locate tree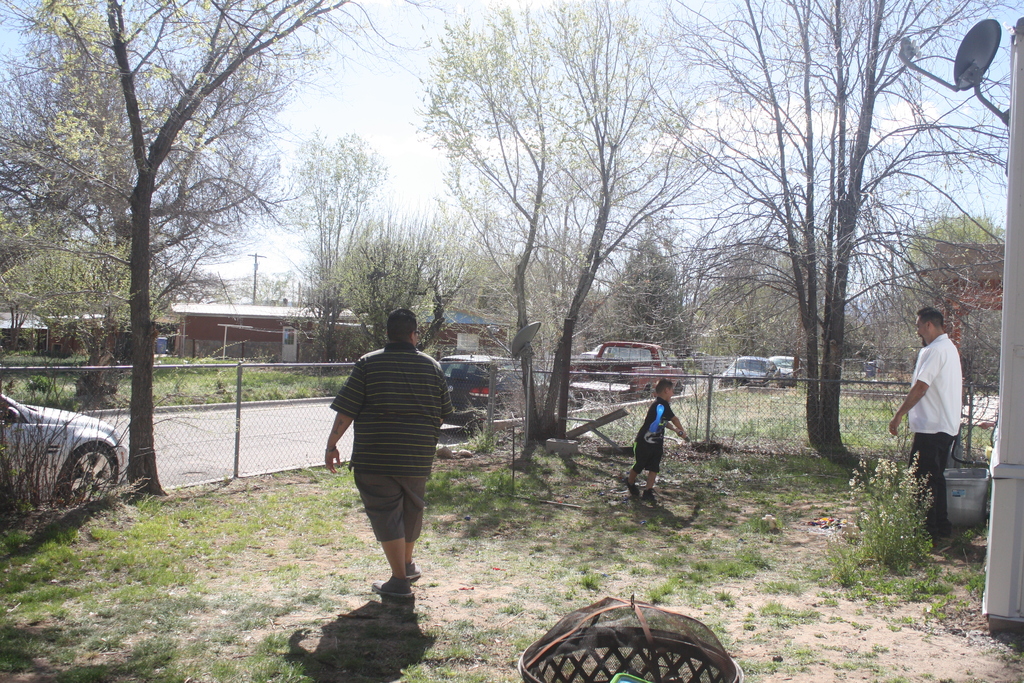
598:217:706:338
